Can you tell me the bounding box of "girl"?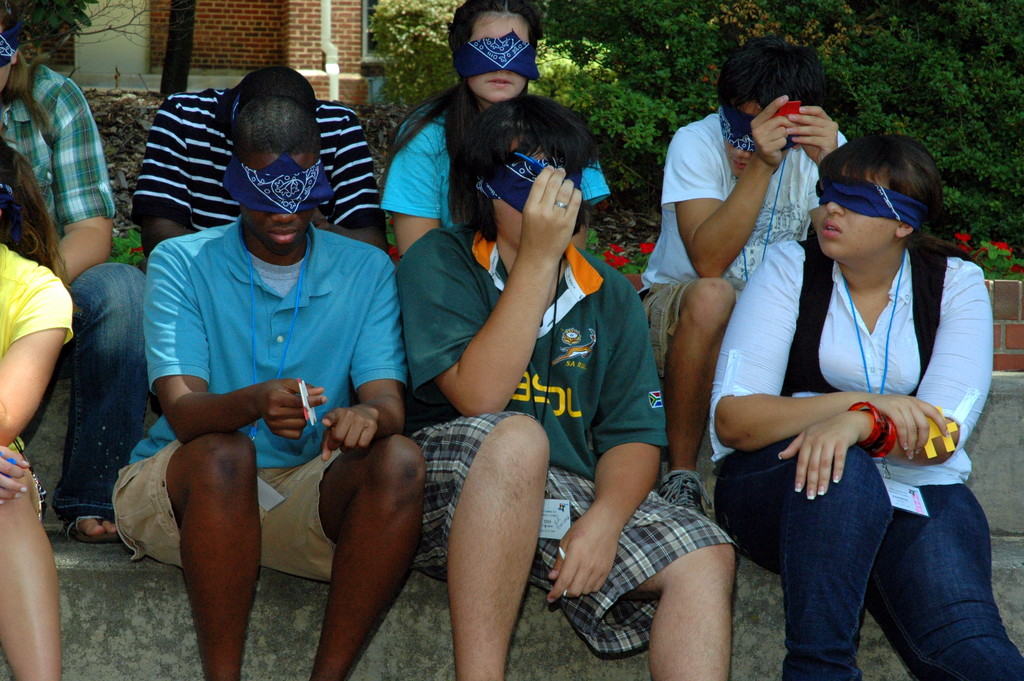
select_region(707, 131, 1023, 680).
